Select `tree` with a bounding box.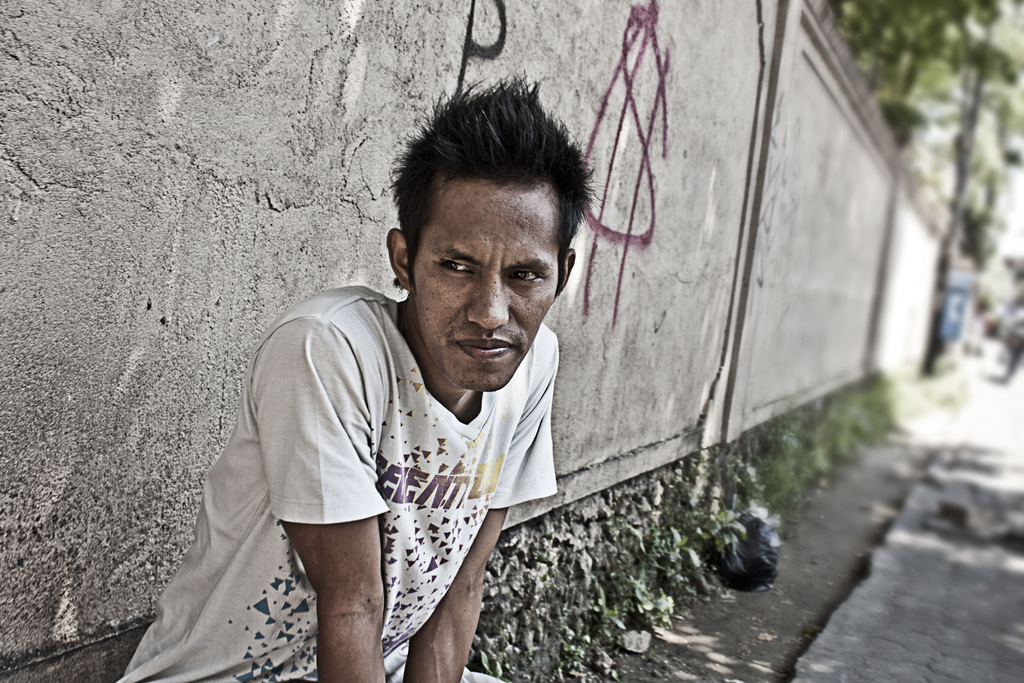
bbox(820, 0, 1023, 131).
